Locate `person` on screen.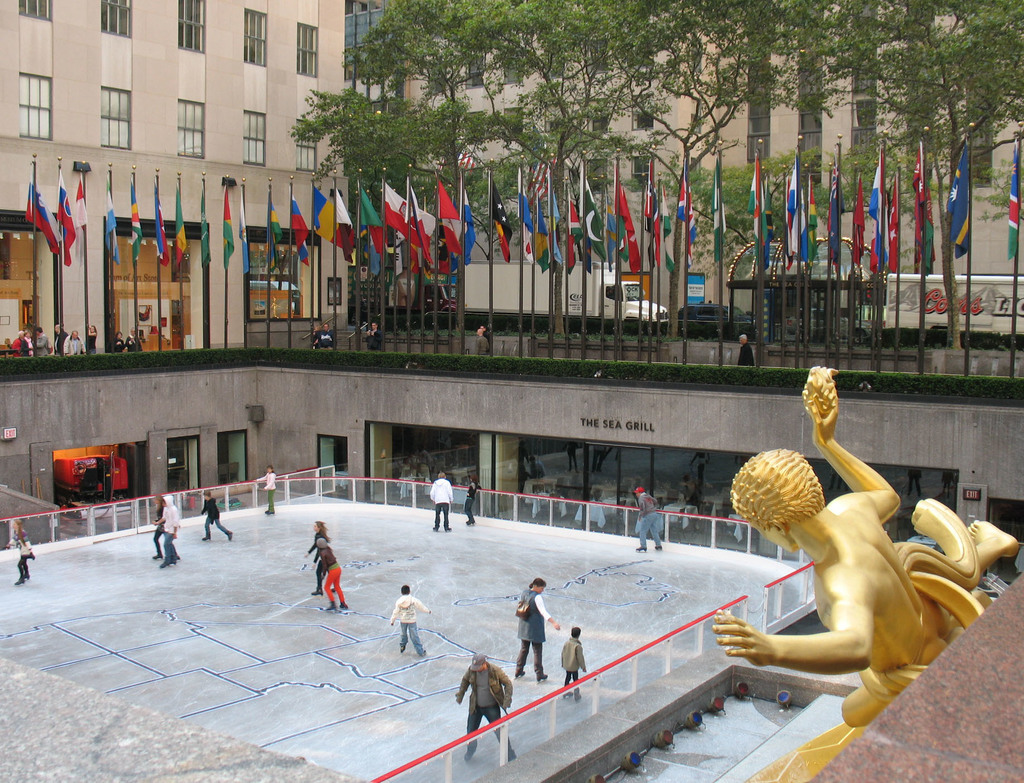
On screen at [x1=163, y1=498, x2=186, y2=573].
